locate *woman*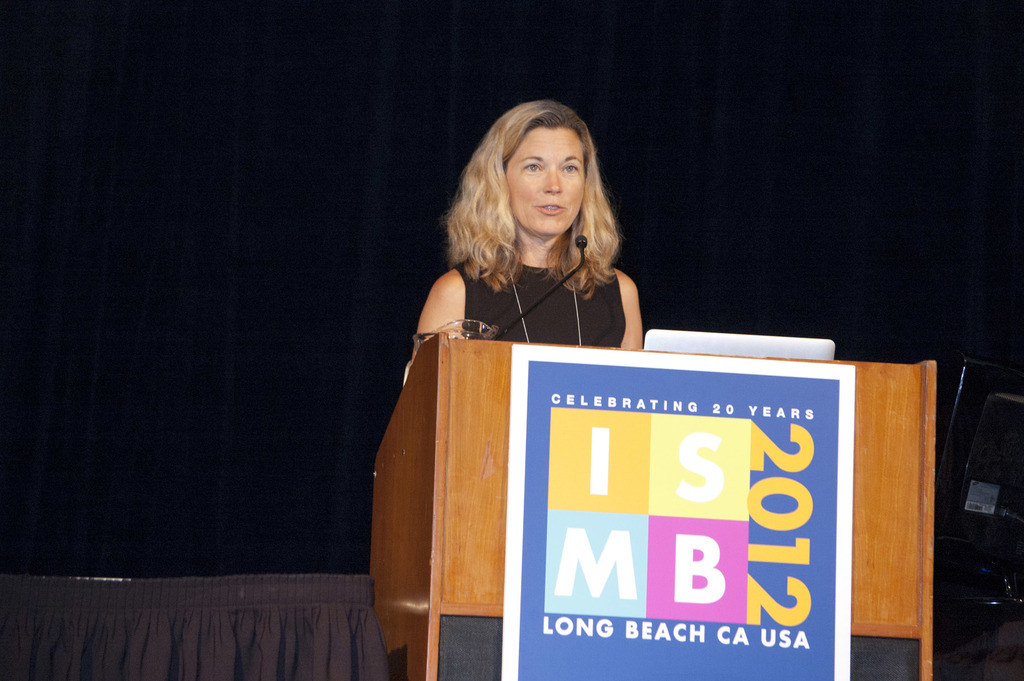
(403, 101, 644, 386)
